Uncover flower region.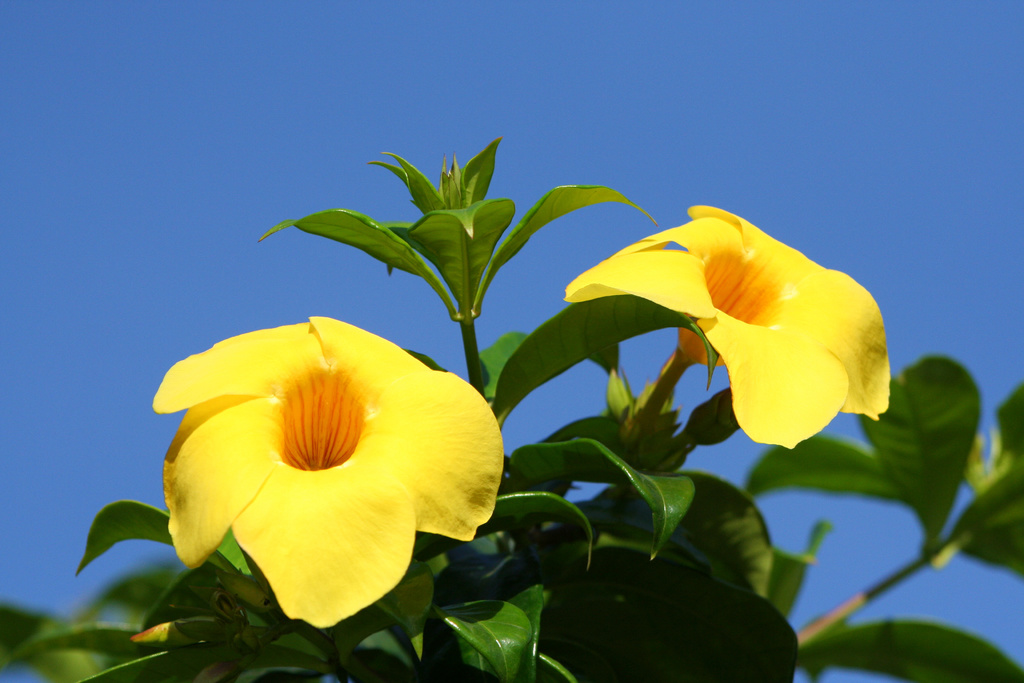
Uncovered: BBox(139, 315, 505, 625).
